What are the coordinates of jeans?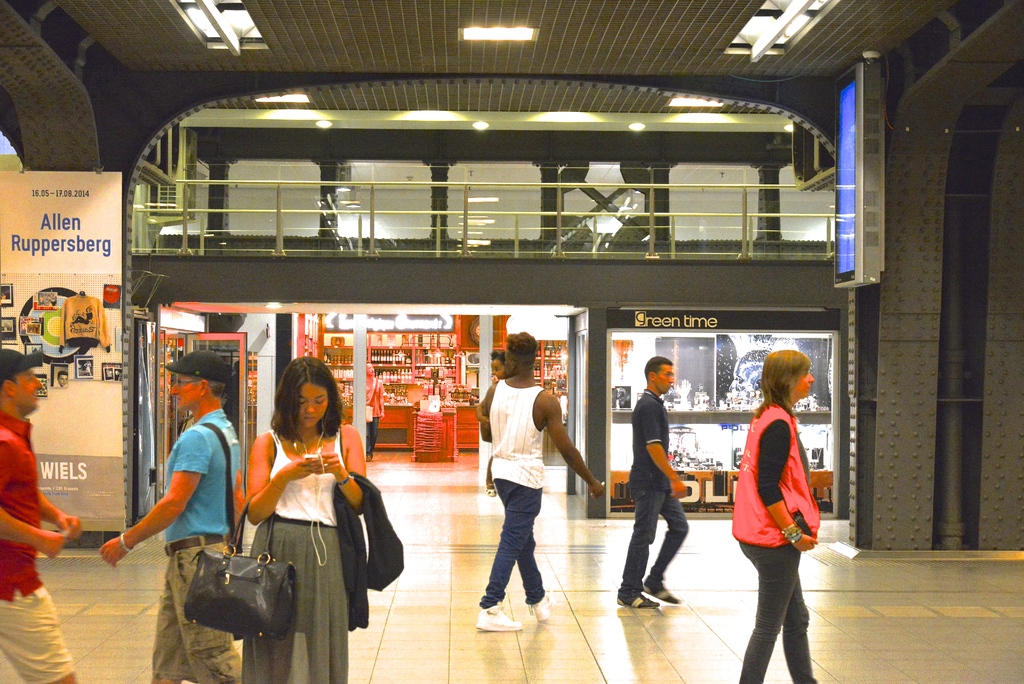
crop(745, 550, 824, 678).
